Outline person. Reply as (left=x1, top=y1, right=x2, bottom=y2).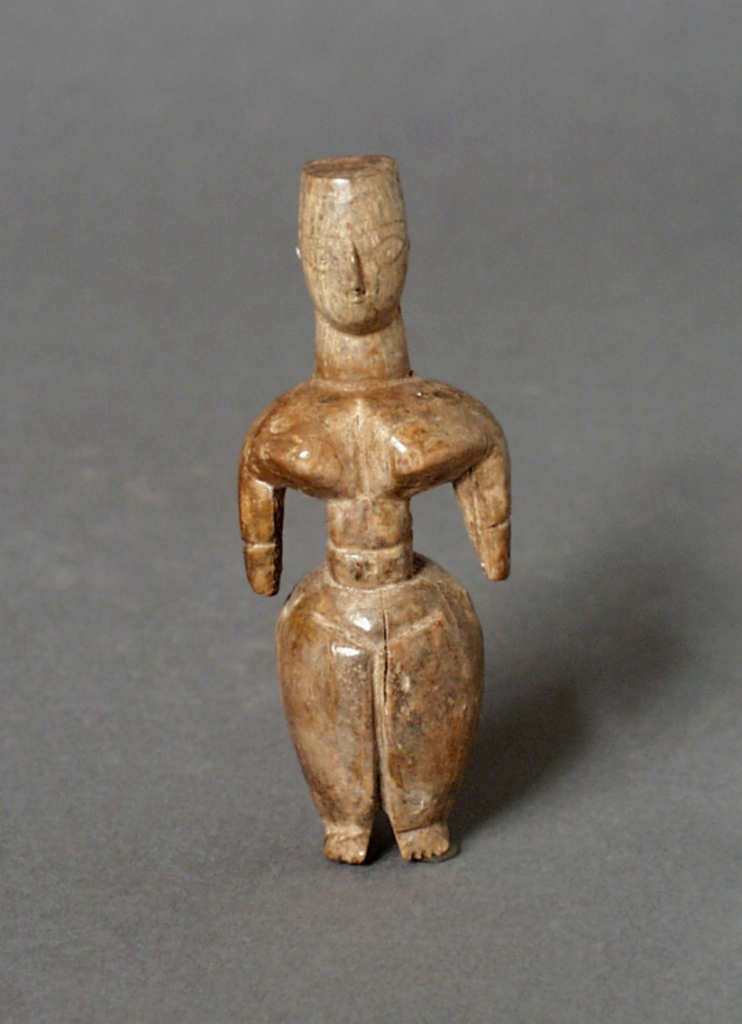
(left=220, top=94, right=541, bottom=902).
